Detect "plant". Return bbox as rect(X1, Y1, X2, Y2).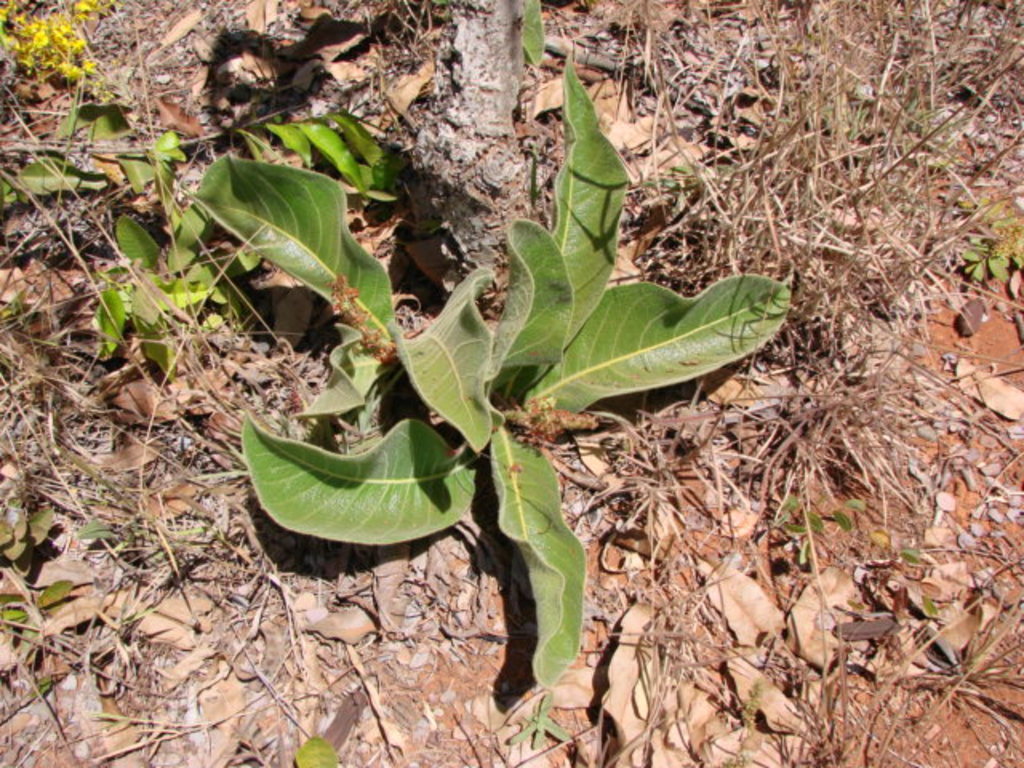
rect(0, 582, 77, 656).
